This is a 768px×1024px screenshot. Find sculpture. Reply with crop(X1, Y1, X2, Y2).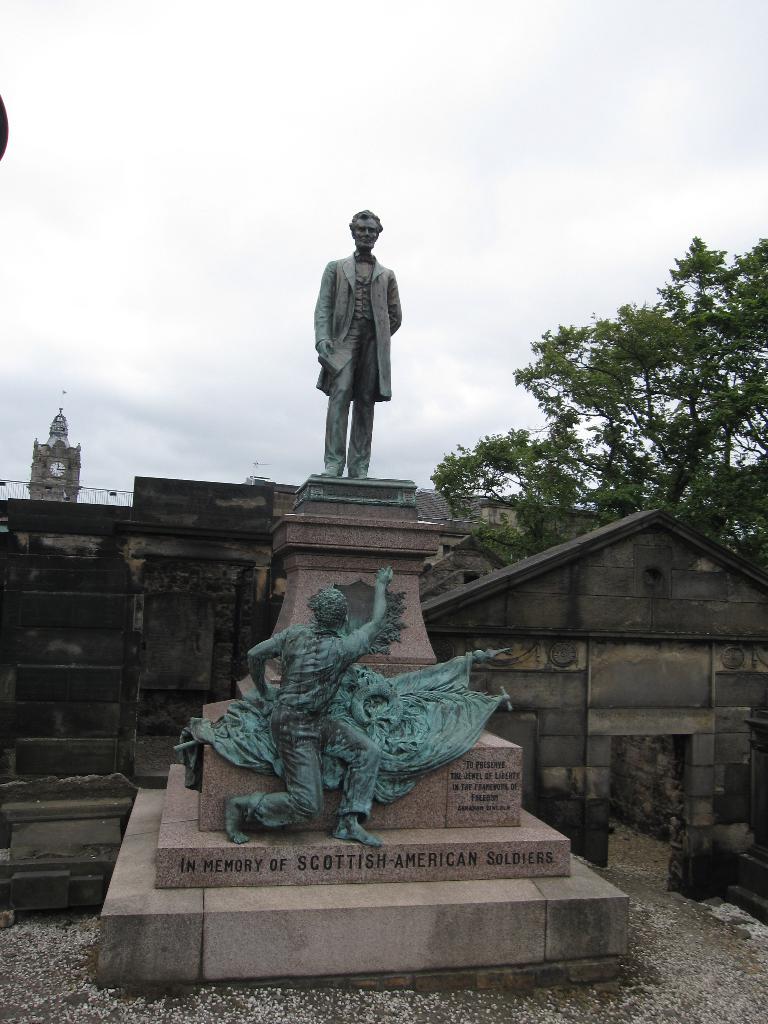
crop(189, 557, 513, 841).
